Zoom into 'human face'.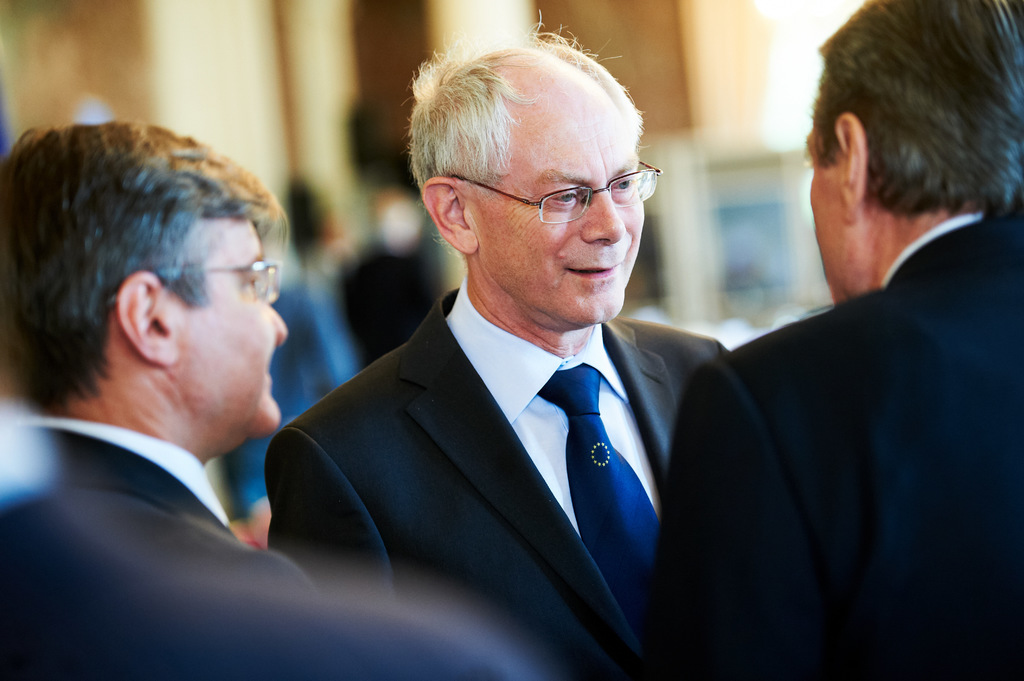
Zoom target: BBox(451, 73, 670, 339).
